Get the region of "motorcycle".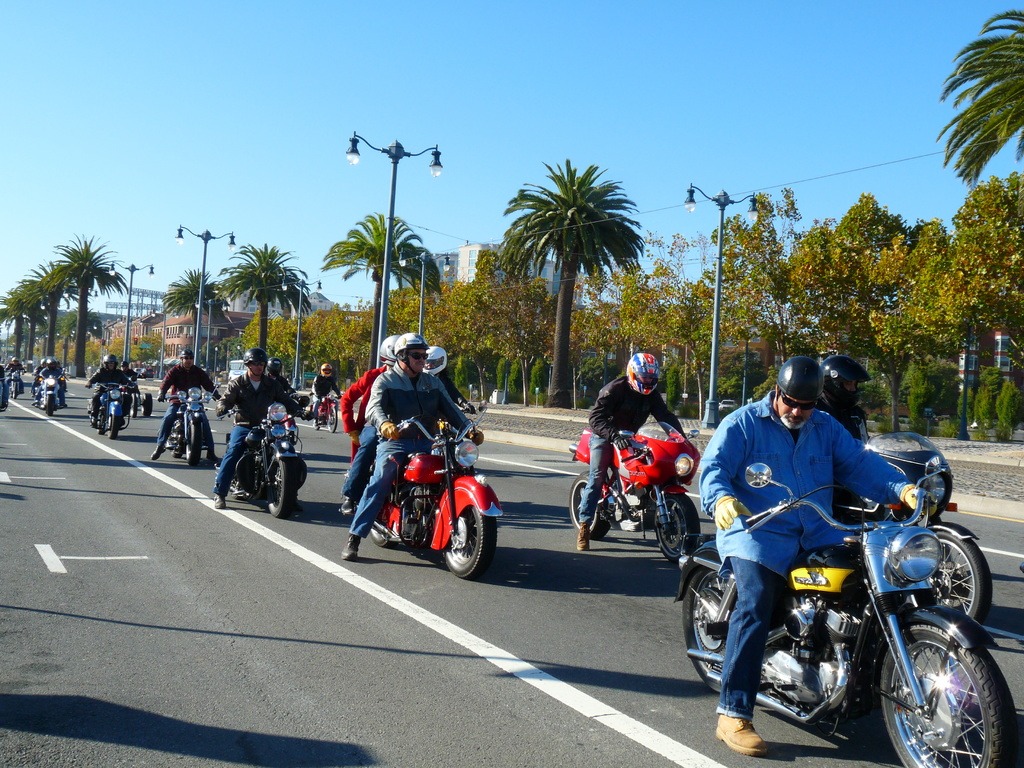
90 379 134 437.
